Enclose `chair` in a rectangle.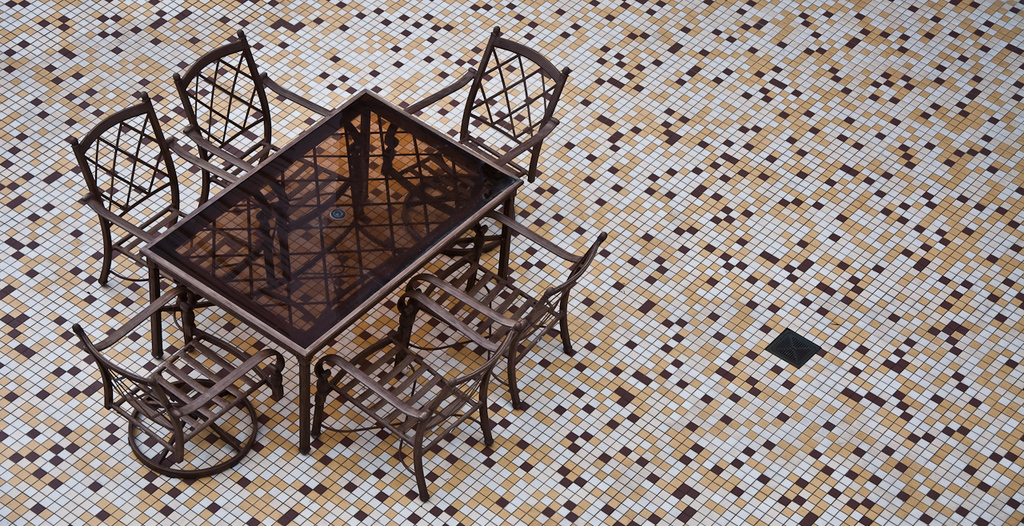
73:283:290:477.
